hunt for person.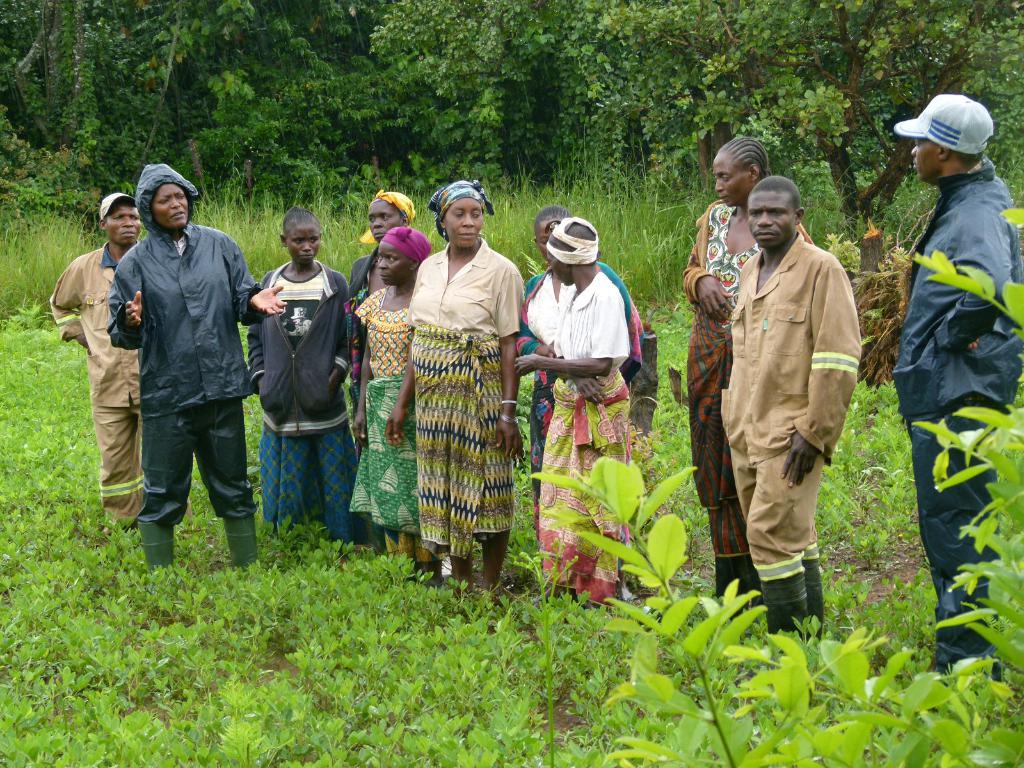
Hunted down at 109:161:290:577.
